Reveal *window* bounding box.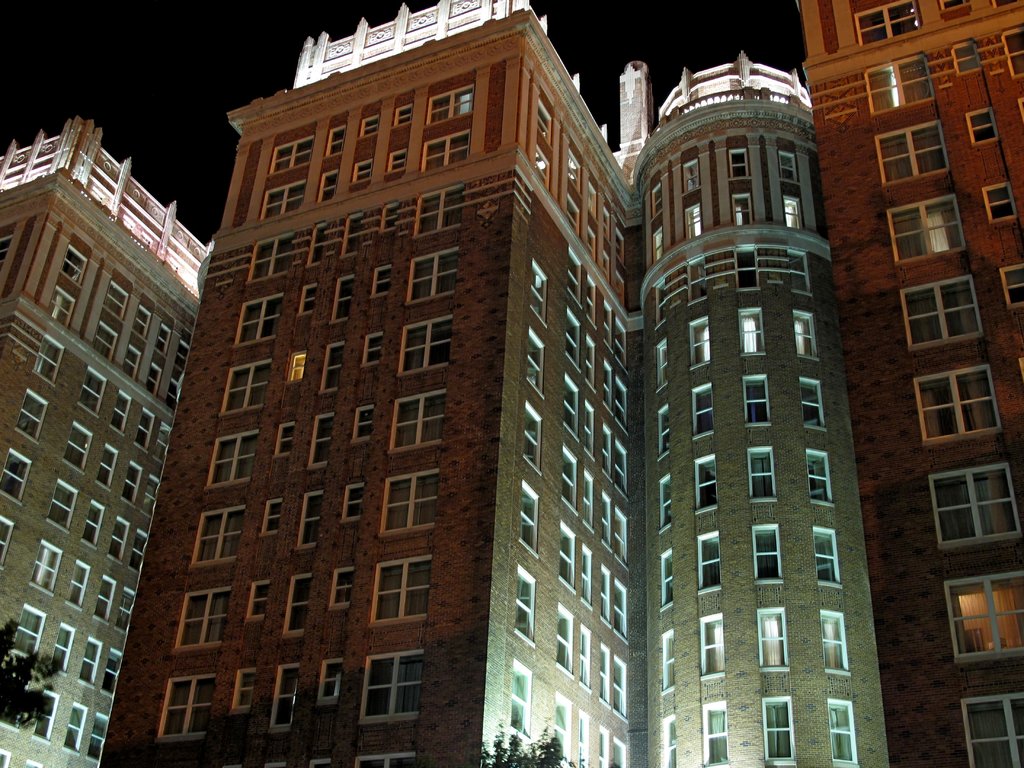
Revealed: 742/310/762/353.
